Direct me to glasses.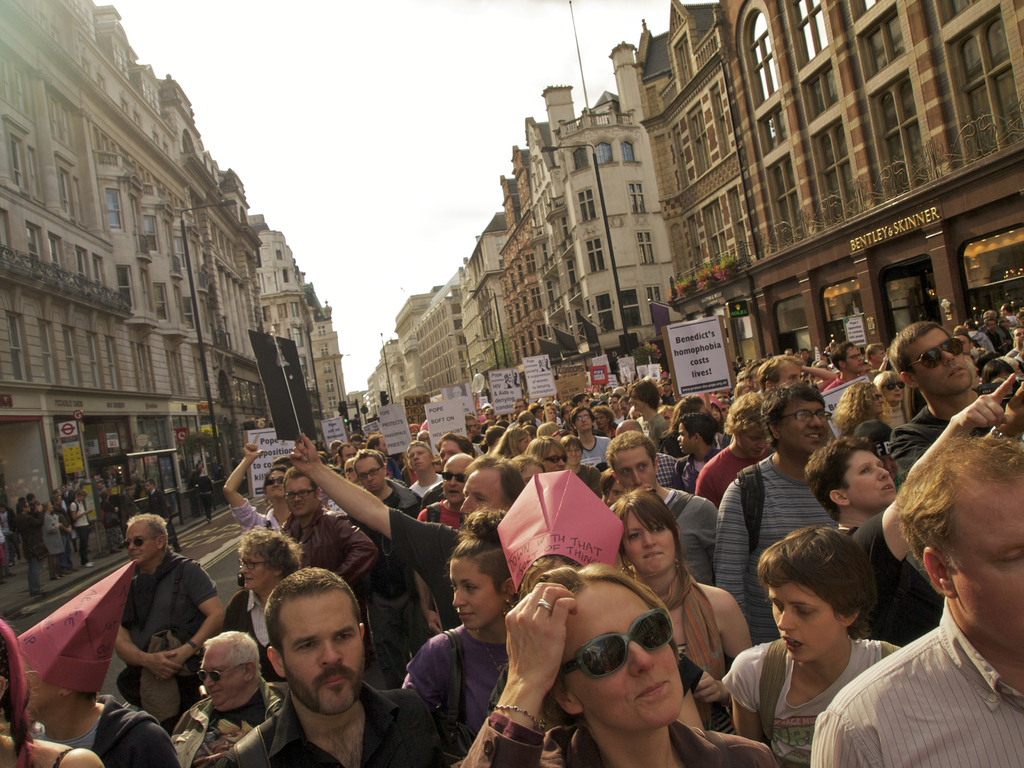
Direction: (x1=572, y1=414, x2=593, y2=424).
